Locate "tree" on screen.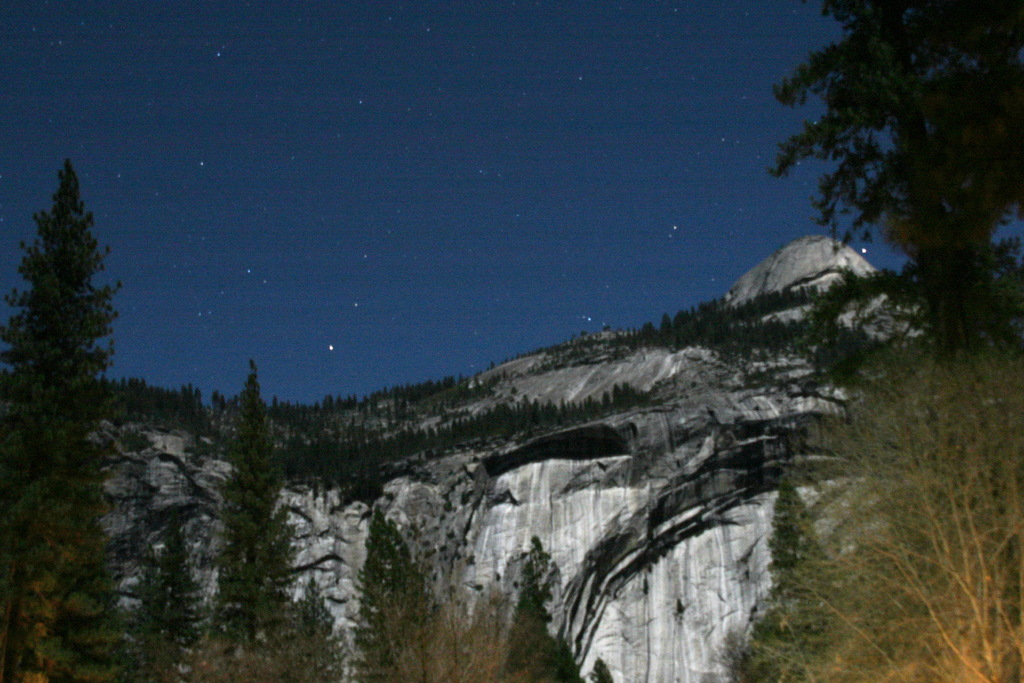
On screen at pyautogui.locateOnScreen(791, 313, 880, 411).
